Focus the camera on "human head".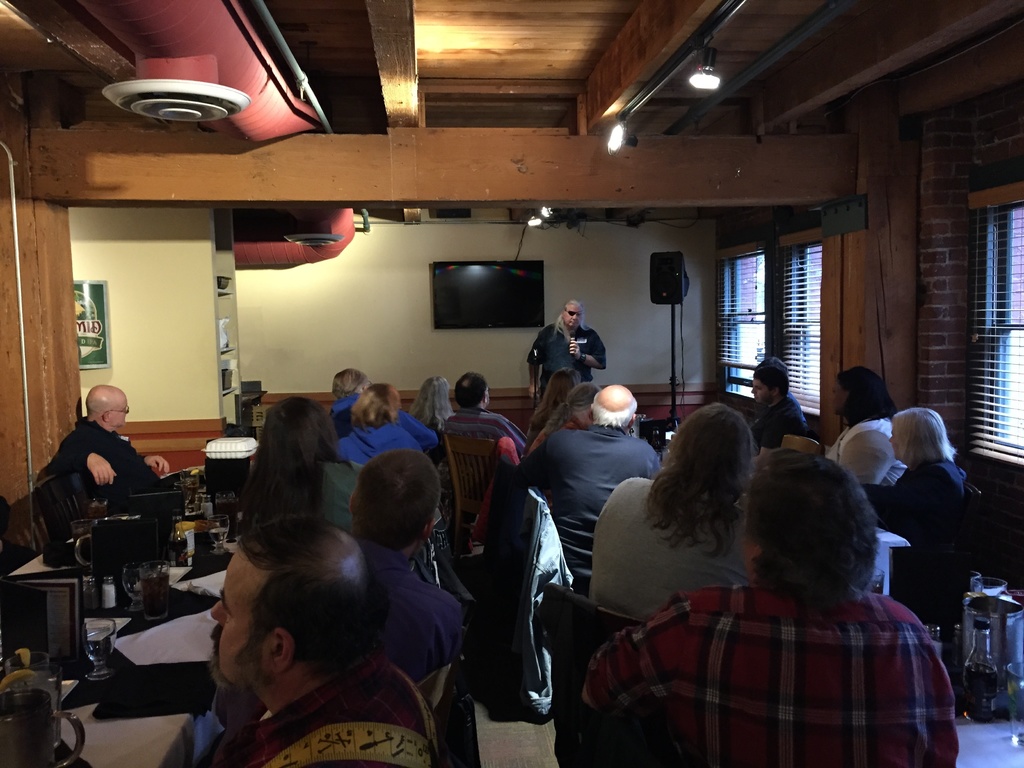
Focus region: [x1=203, y1=516, x2=372, y2=697].
